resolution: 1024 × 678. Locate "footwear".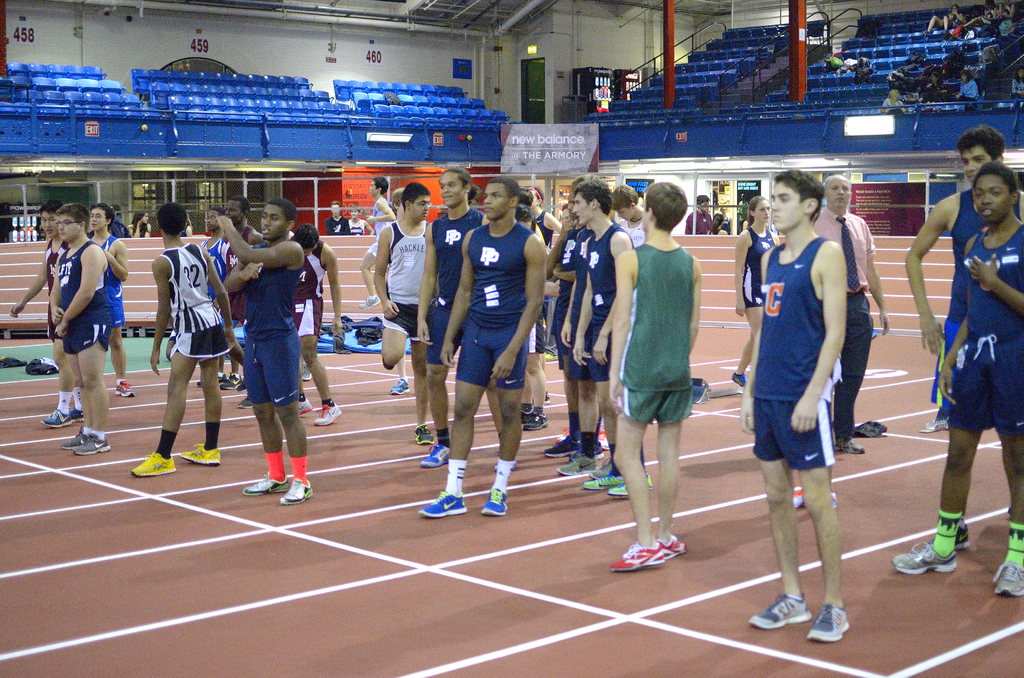
(419, 487, 467, 517).
